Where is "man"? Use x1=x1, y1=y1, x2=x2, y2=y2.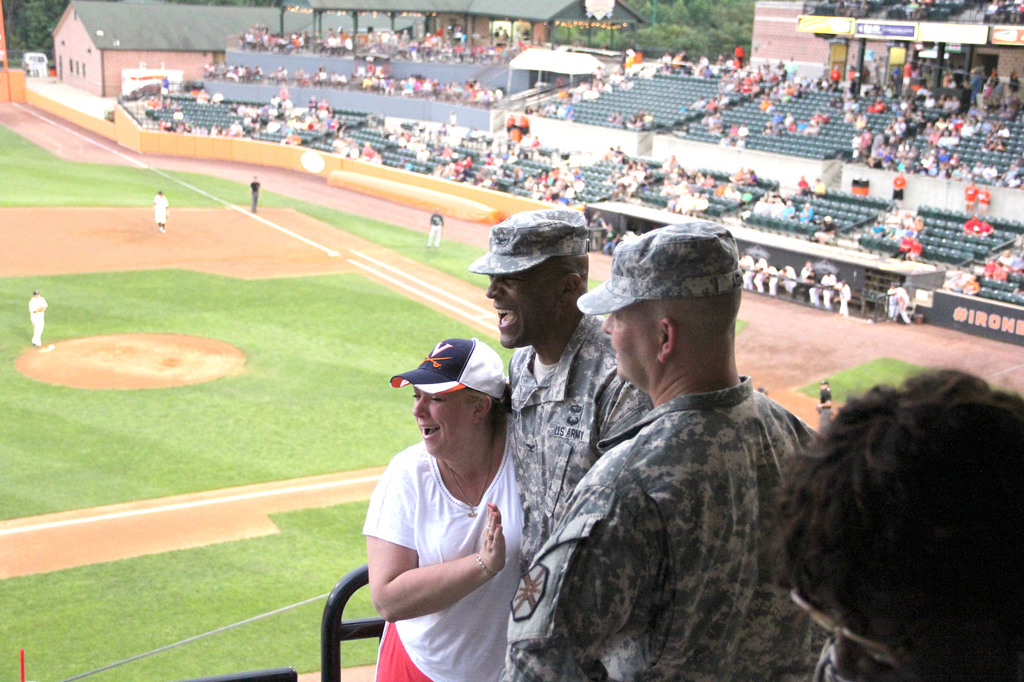
x1=464, y1=208, x2=653, y2=571.
